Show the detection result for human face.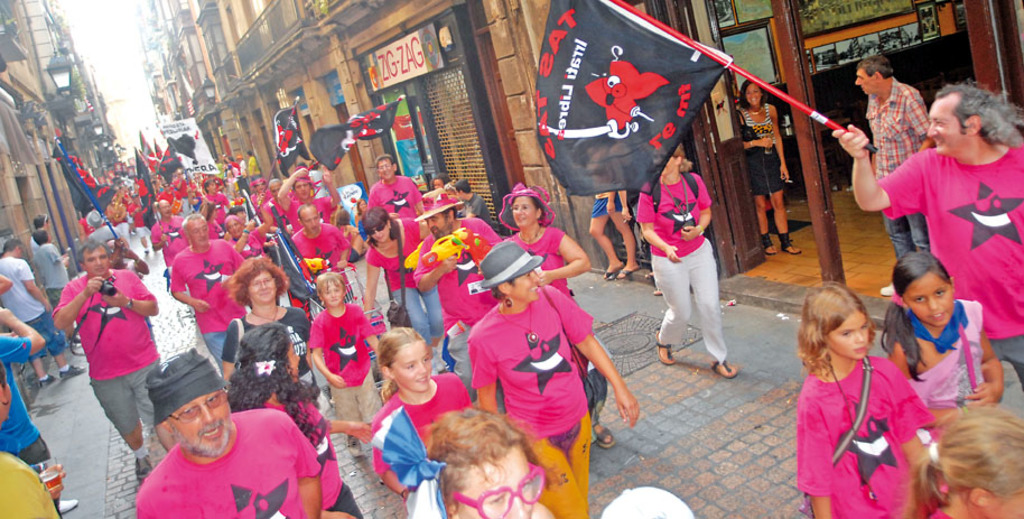
Rect(186, 216, 207, 245).
